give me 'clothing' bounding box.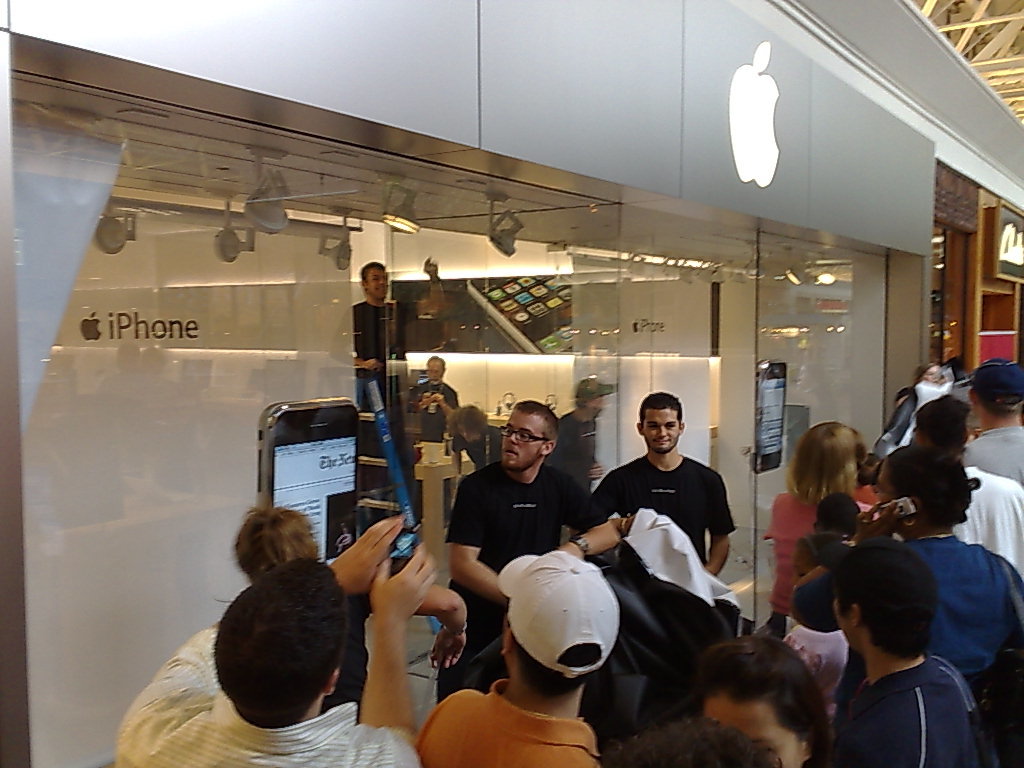
region(758, 482, 878, 635).
